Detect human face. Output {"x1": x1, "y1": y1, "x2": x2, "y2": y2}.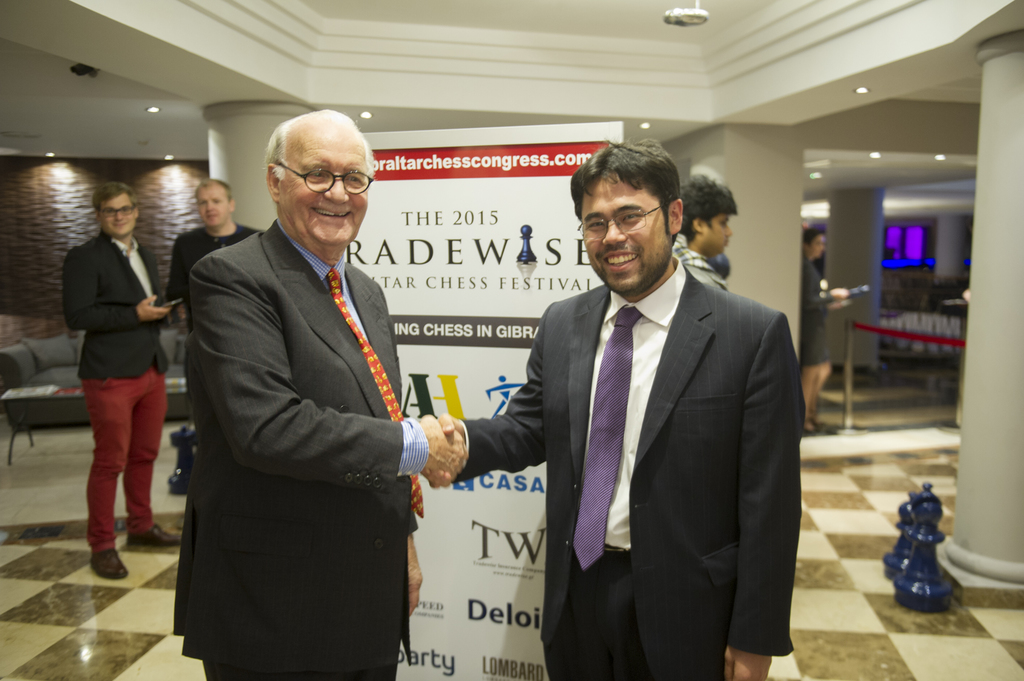
{"x1": 198, "y1": 182, "x2": 230, "y2": 228}.
